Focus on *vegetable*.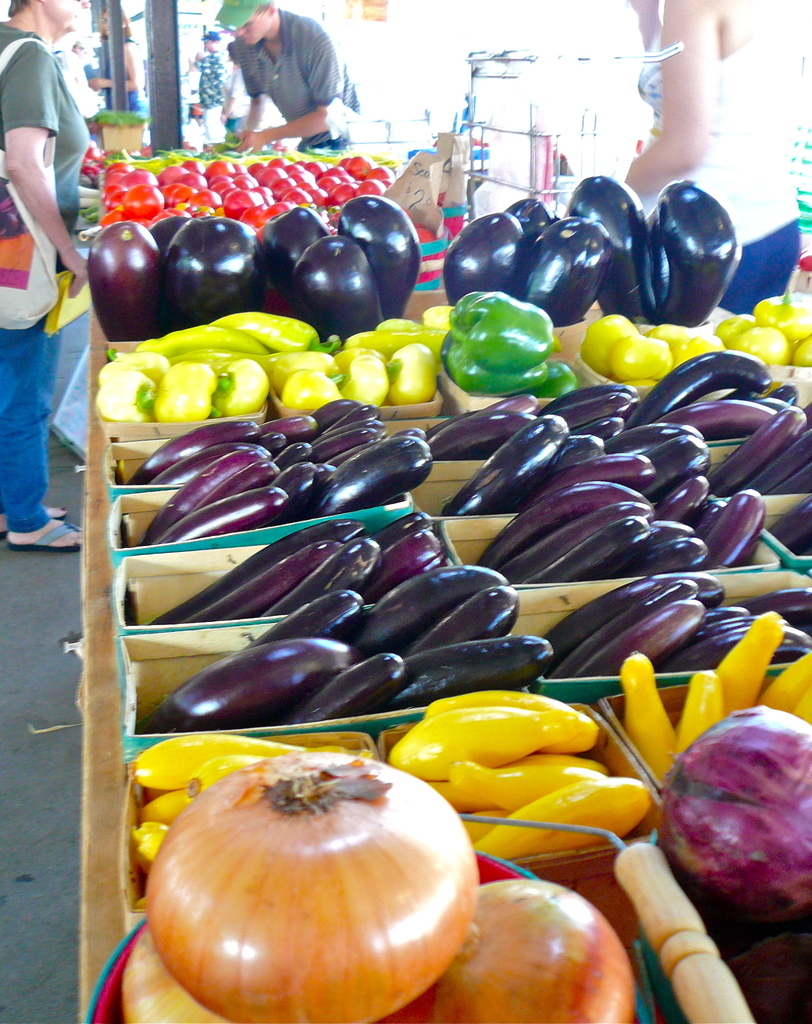
Focused at detection(125, 739, 316, 780).
